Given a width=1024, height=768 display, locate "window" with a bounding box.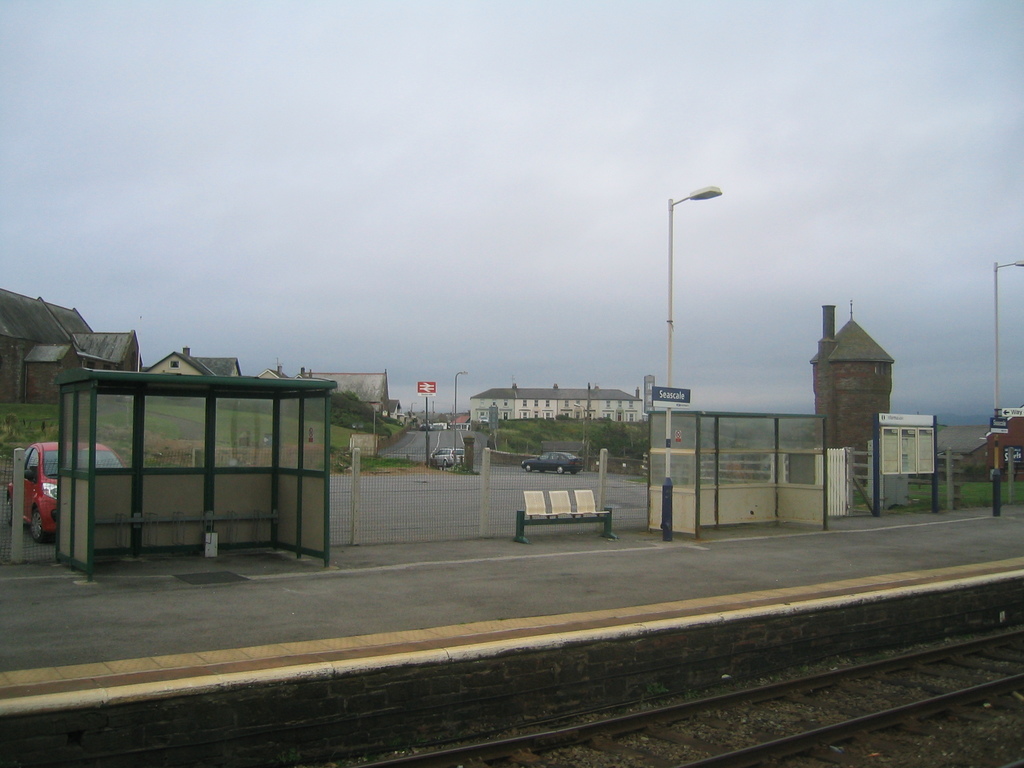
Located: box=[517, 410, 531, 420].
